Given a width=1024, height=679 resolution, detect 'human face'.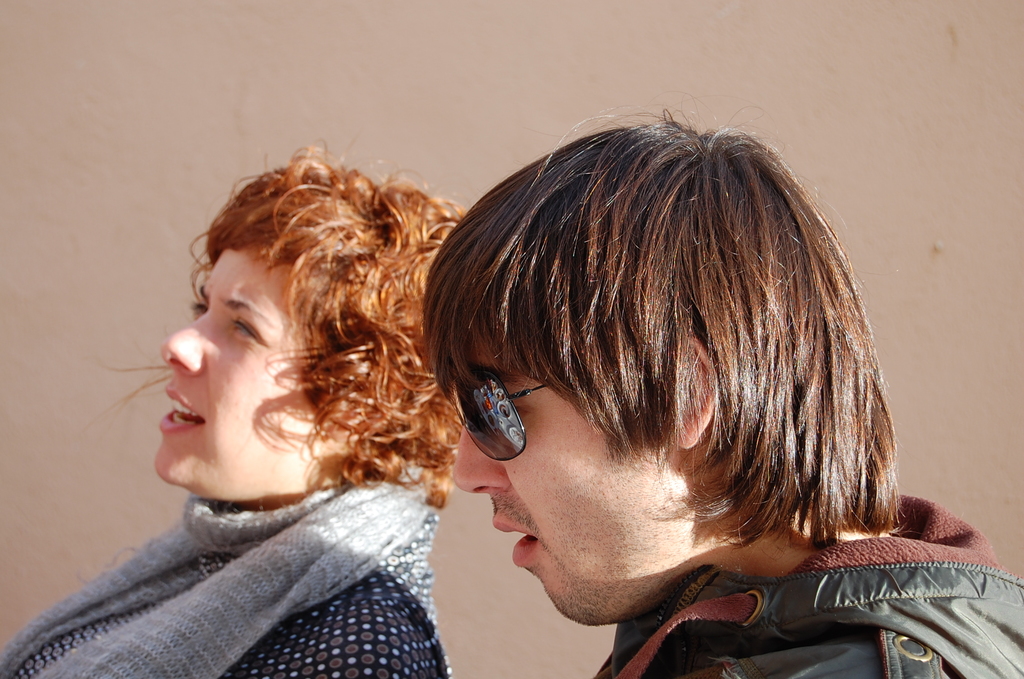
[x1=452, y1=325, x2=668, y2=626].
